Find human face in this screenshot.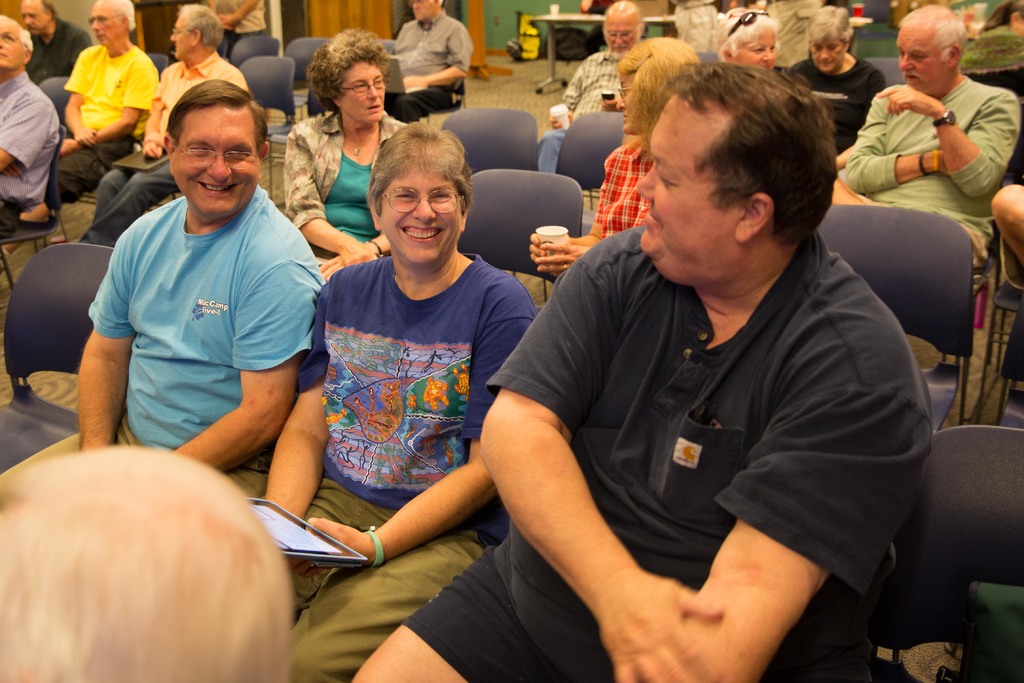
The bounding box for human face is rect(605, 21, 635, 56).
